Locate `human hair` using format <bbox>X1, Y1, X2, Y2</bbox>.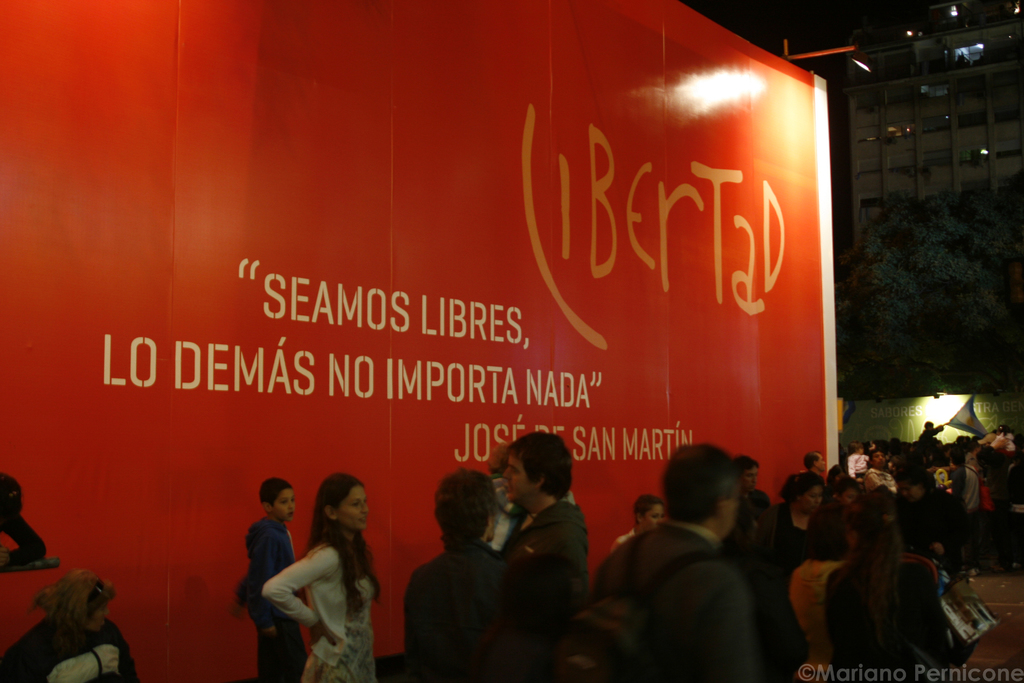
<bbox>735, 450, 758, 475</bbox>.
